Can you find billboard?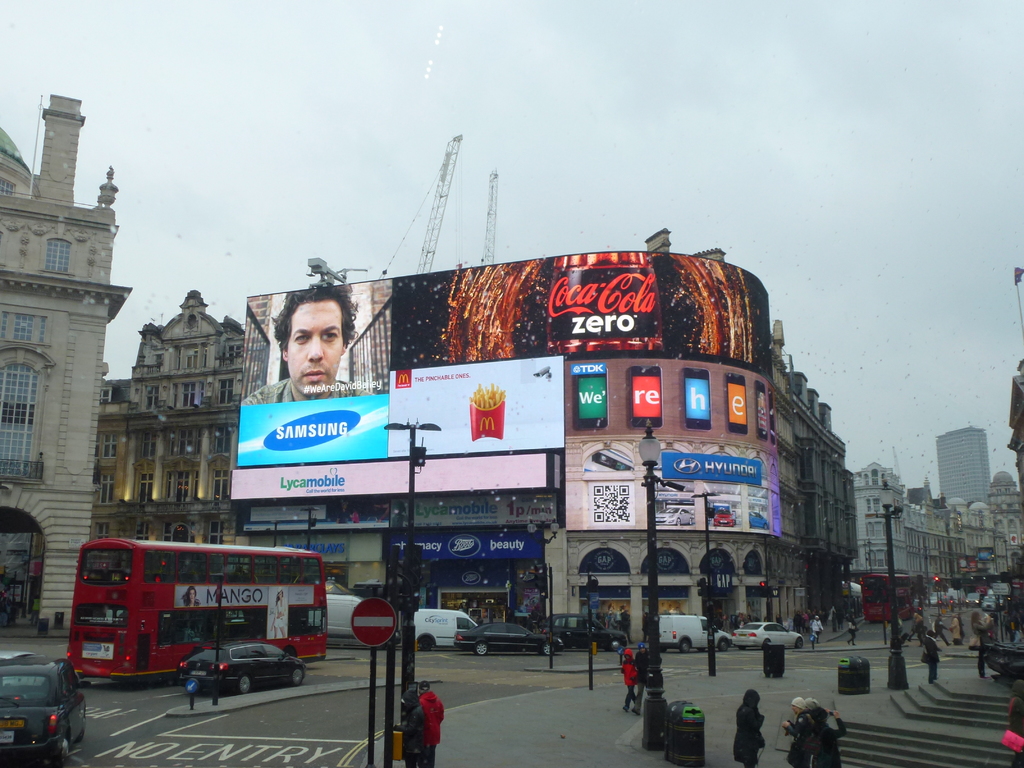
Yes, bounding box: box(394, 265, 564, 365).
